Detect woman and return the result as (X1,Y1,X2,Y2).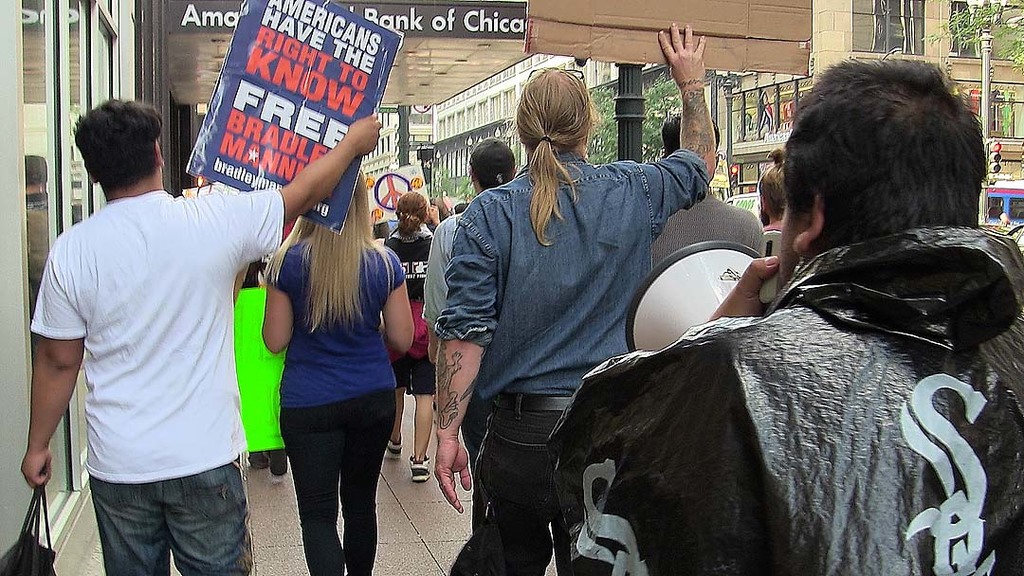
(307,178,455,489).
